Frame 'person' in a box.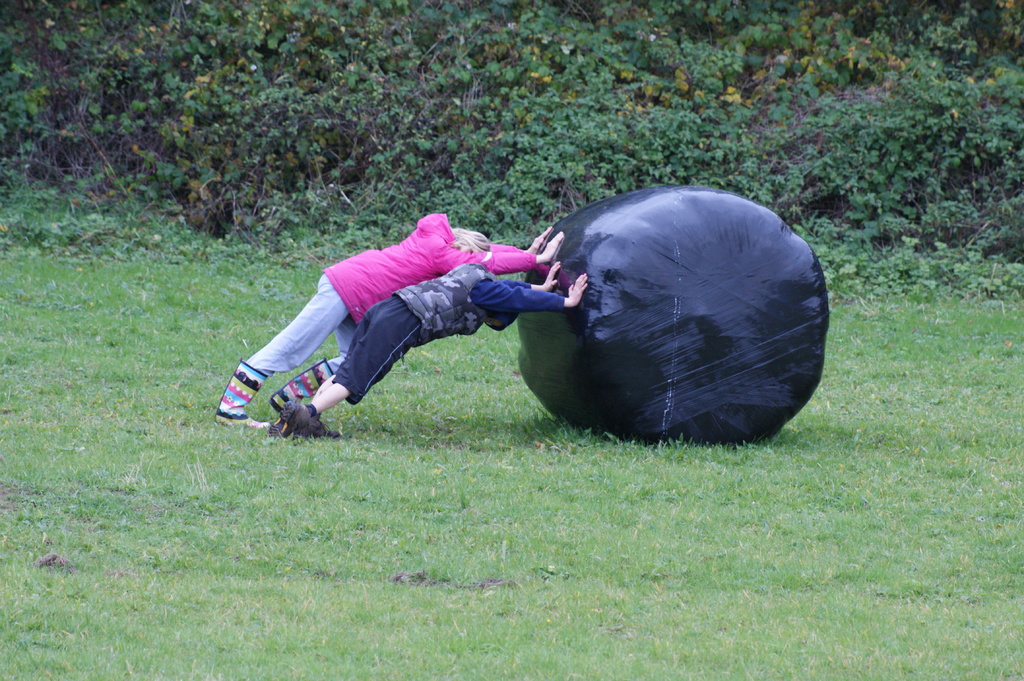
273:260:588:438.
